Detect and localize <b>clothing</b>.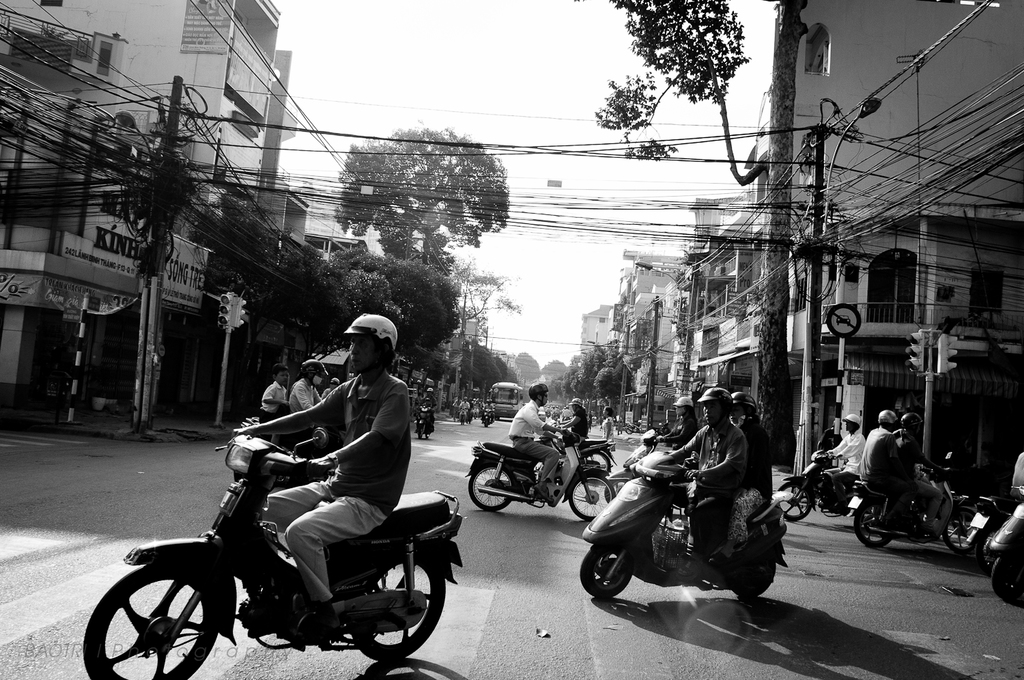
Localized at {"left": 733, "top": 413, "right": 777, "bottom": 543}.
